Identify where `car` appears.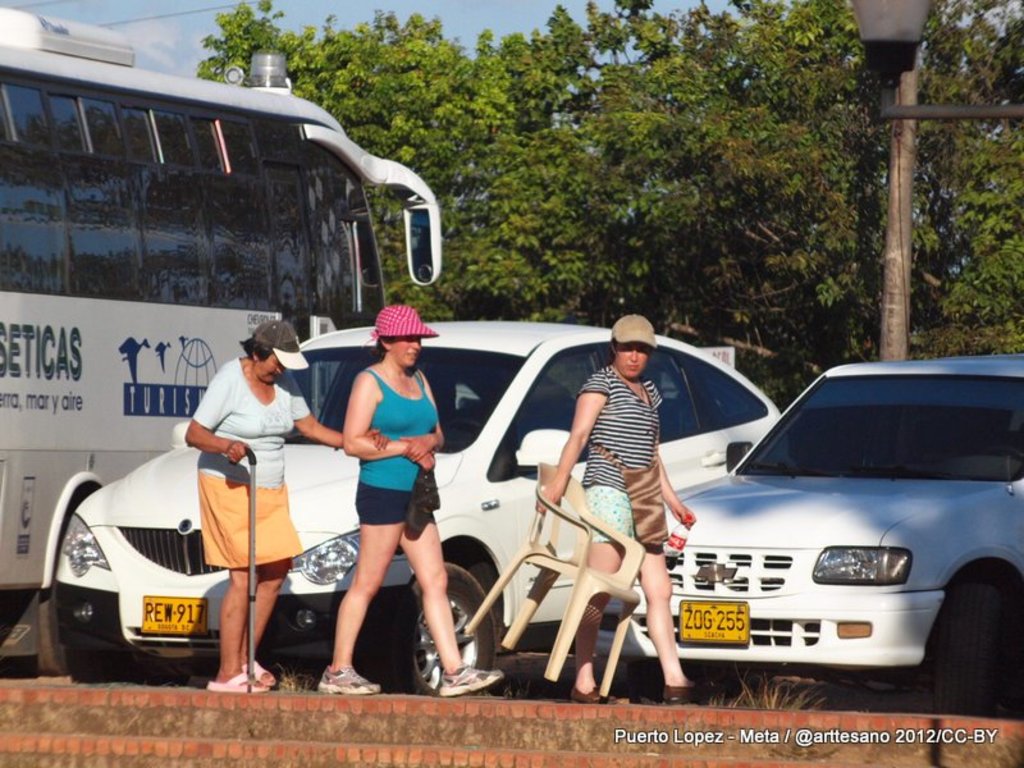
Appears at region(631, 356, 1023, 704).
